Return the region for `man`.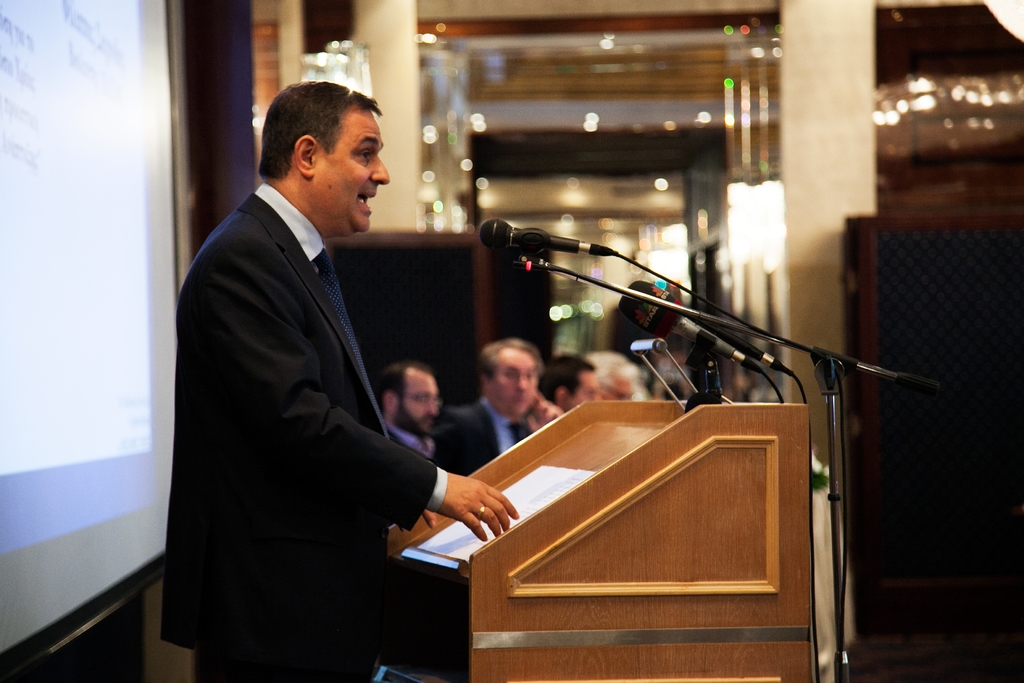
detection(450, 333, 559, 477).
